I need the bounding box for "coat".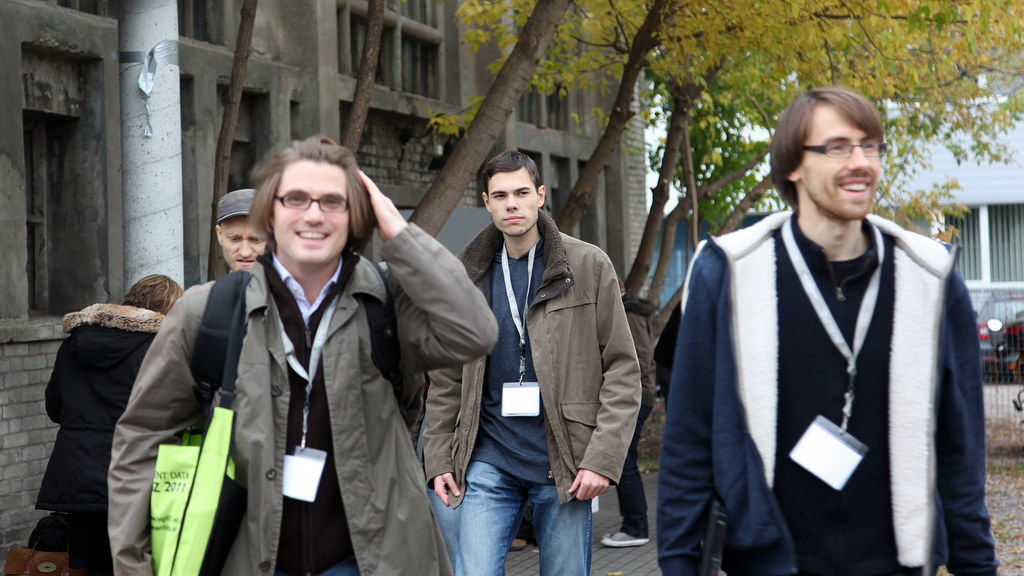
Here it is: x1=419 y1=207 x2=644 y2=509.
